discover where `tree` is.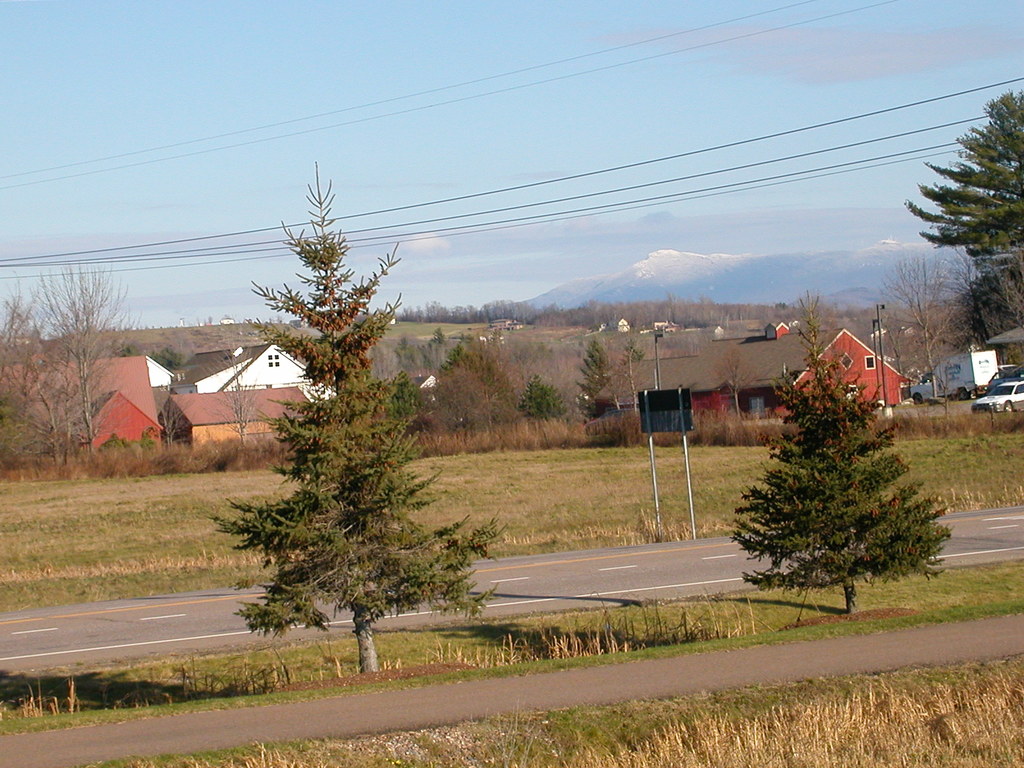
Discovered at (left=97, top=431, right=159, bottom=455).
